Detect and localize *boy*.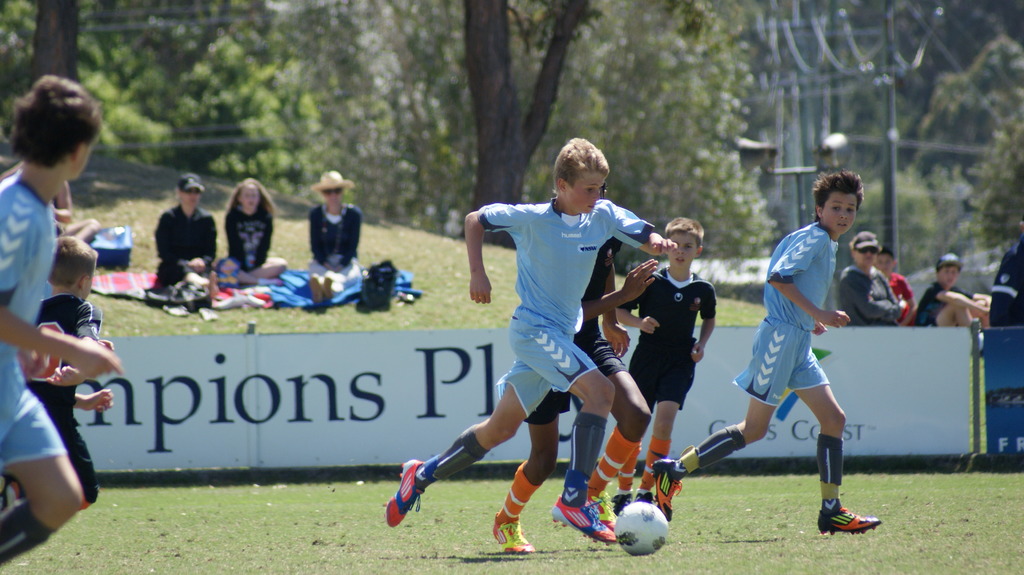
Localized at <bbox>610, 218, 716, 517</bbox>.
